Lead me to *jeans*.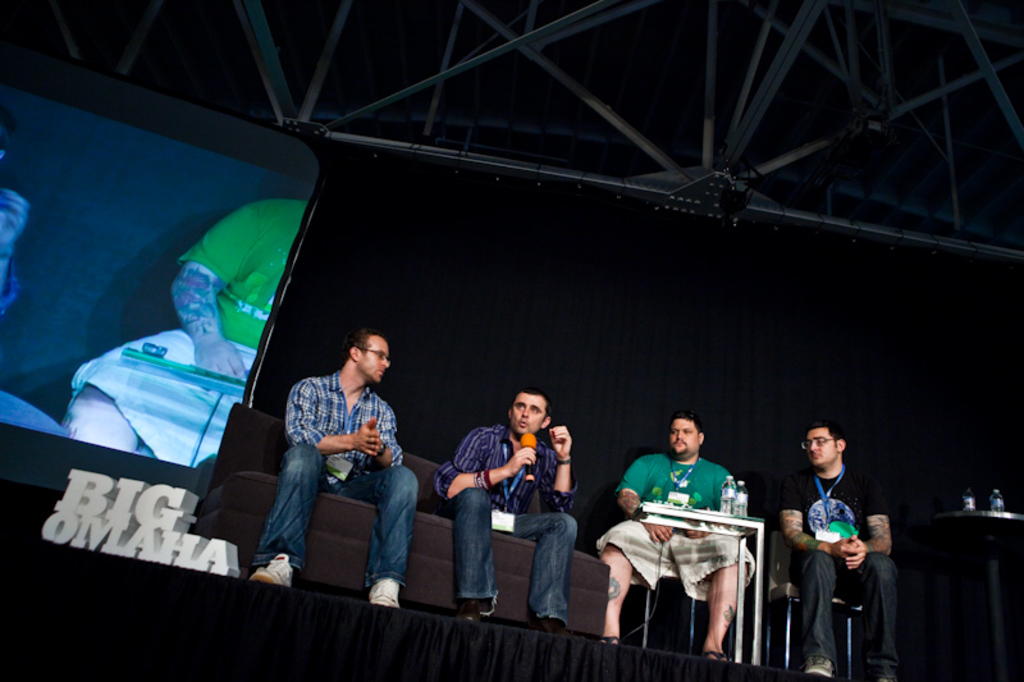
Lead to 458, 493, 576, 622.
